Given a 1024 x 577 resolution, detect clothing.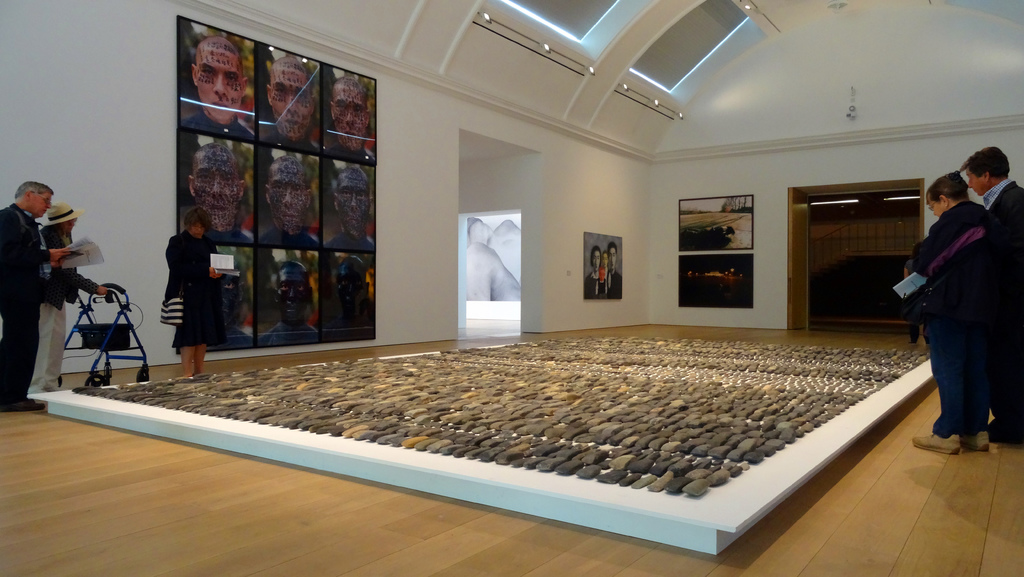
bbox(42, 214, 78, 398).
